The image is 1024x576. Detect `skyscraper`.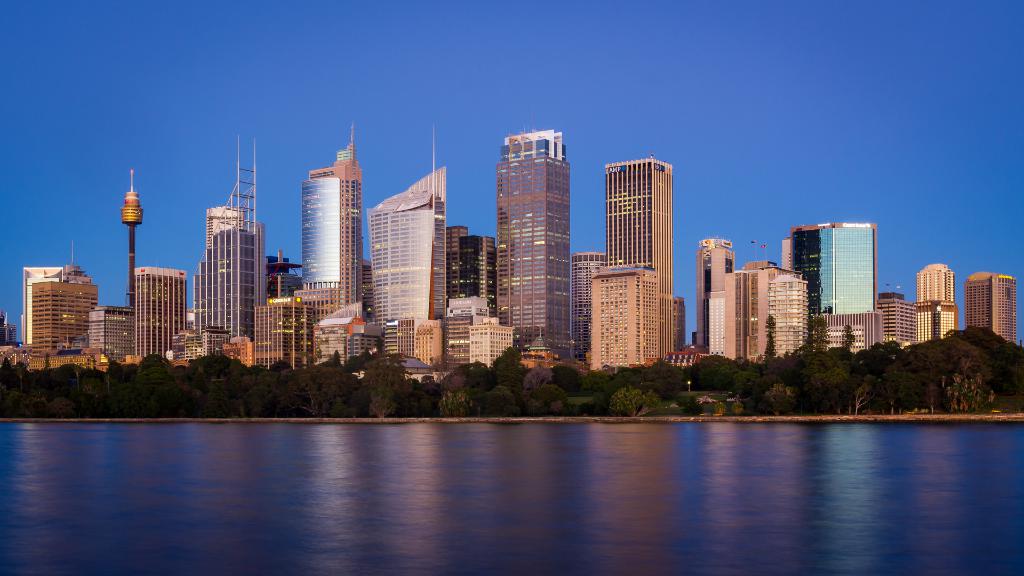
Detection: left=301, top=119, right=362, bottom=311.
